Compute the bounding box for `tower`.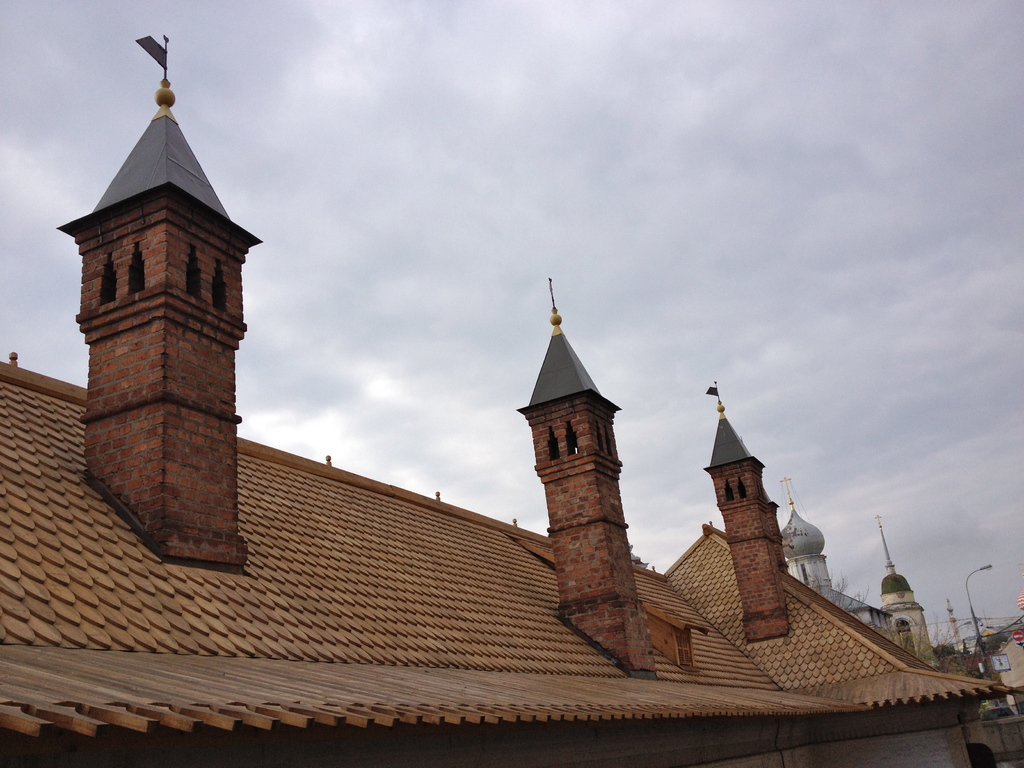
x1=699, y1=379, x2=796, y2=648.
